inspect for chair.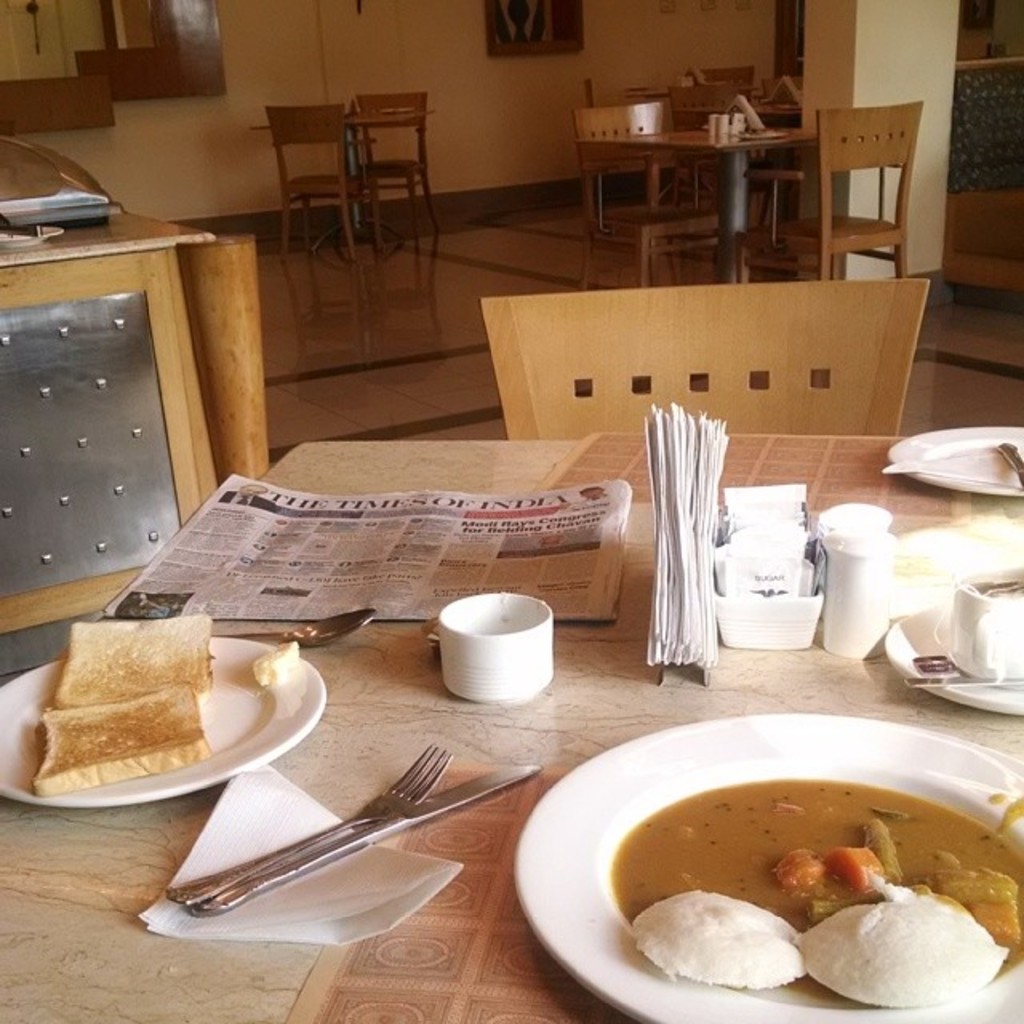
Inspection: [685,69,770,90].
